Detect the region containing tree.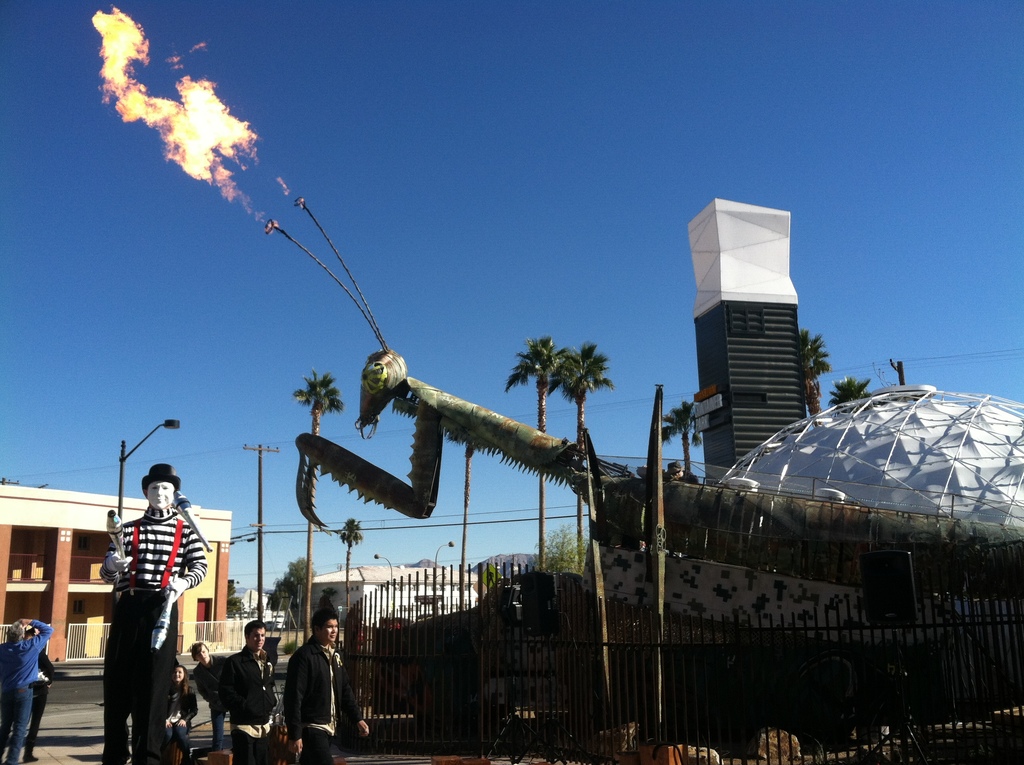
x1=502 y1=336 x2=569 y2=574.
